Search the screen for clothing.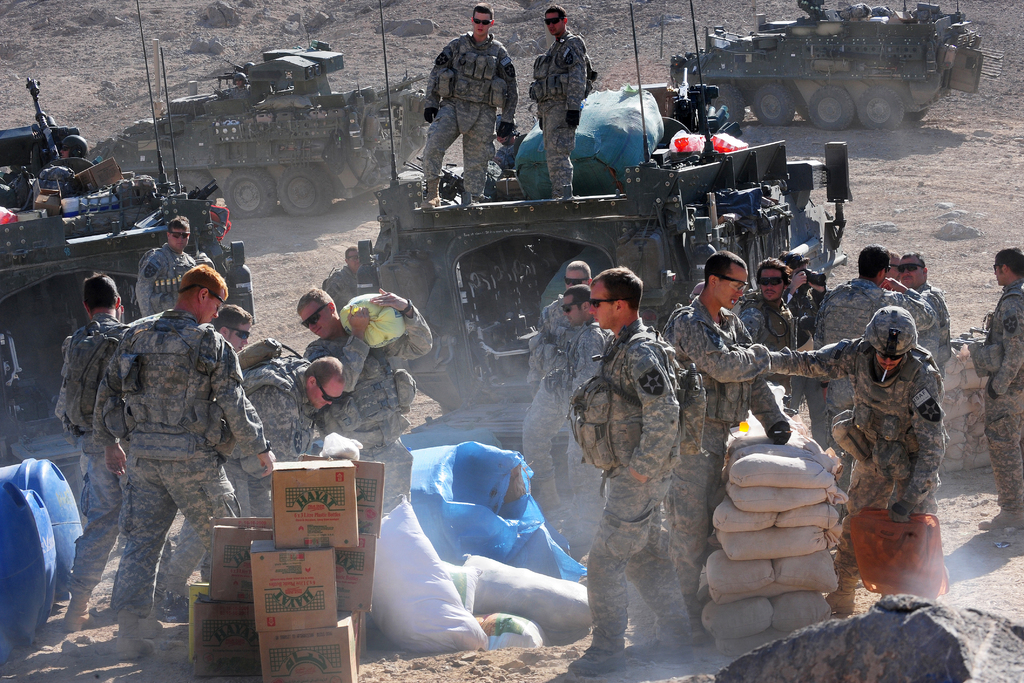
Found at <box>538,29,590,192</box>.
